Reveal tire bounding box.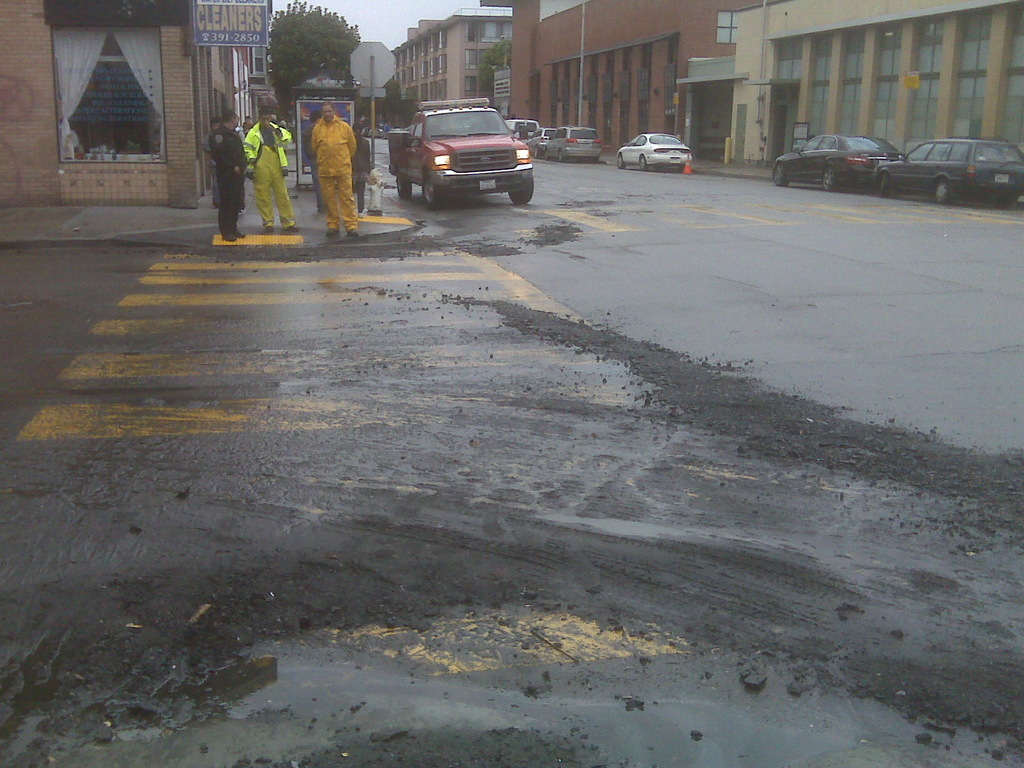
Revealed: l=395, t=174, r=412, b=199.
